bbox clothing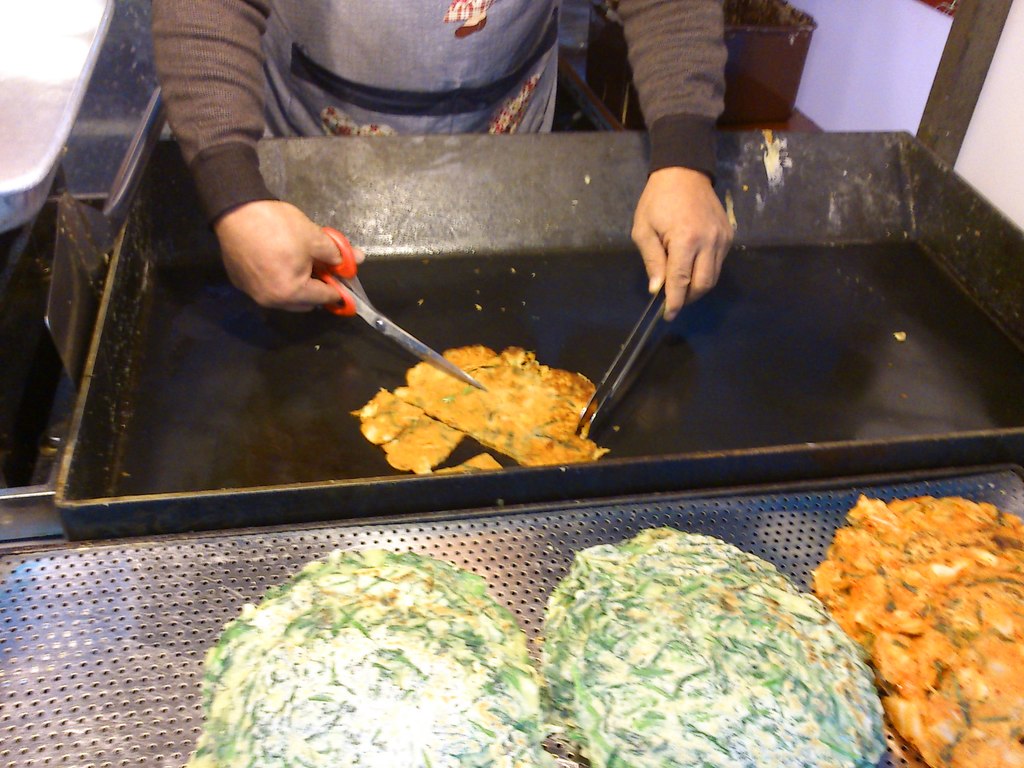
locate(161, 0, 742, 237)
